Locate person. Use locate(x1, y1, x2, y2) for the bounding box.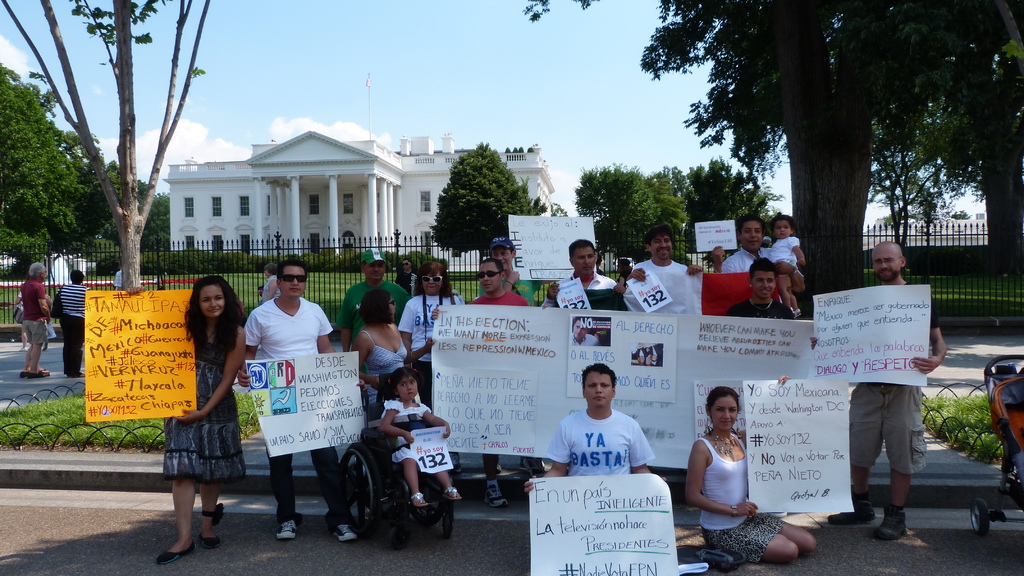
locate(237, 254, 339, 534).
